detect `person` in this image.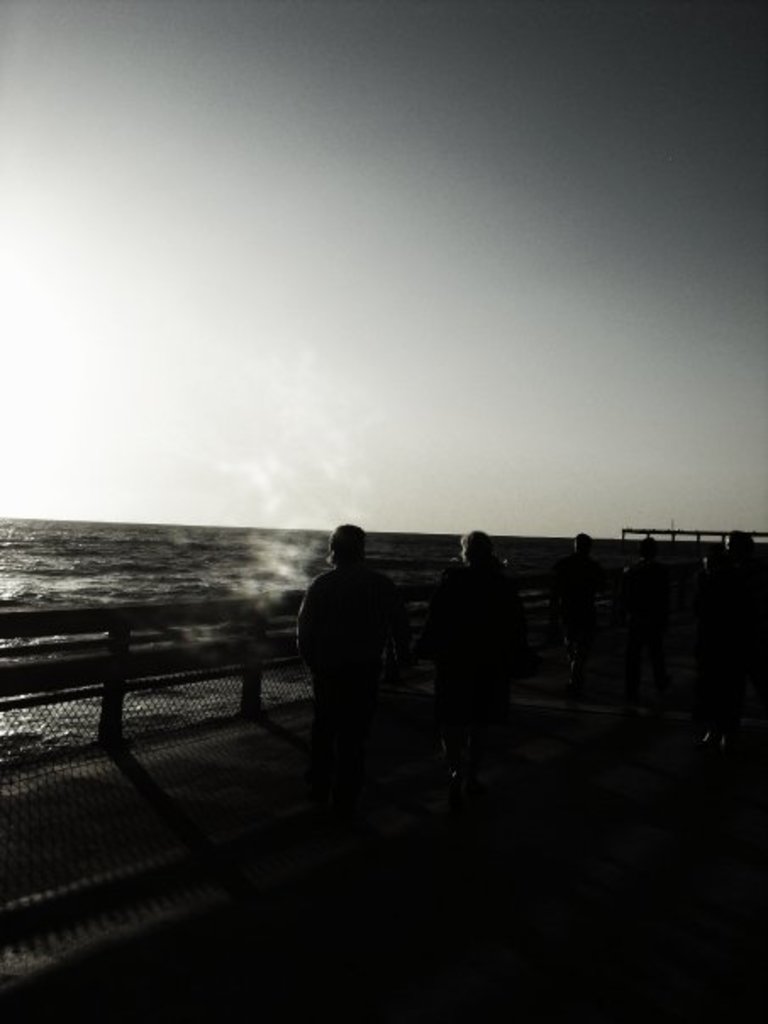
Detection: rect(292, 510, 407, 809).
